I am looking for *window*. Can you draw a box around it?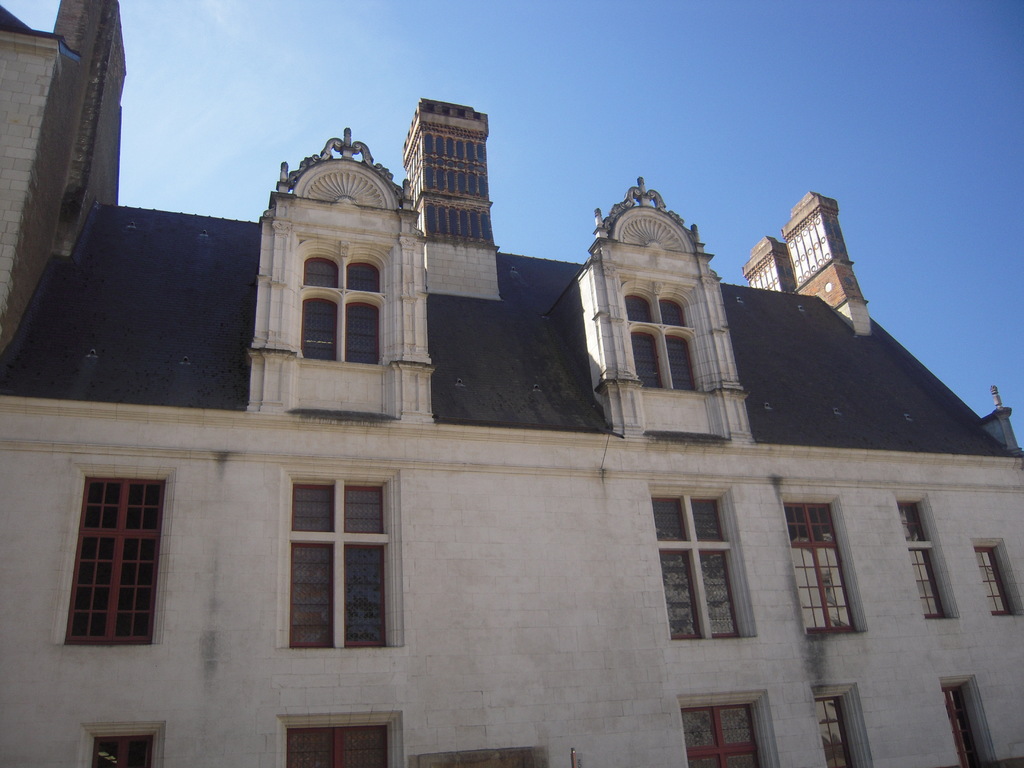
Sure, the bounding box is (left=817, top=698, right=852, bottom=767).
